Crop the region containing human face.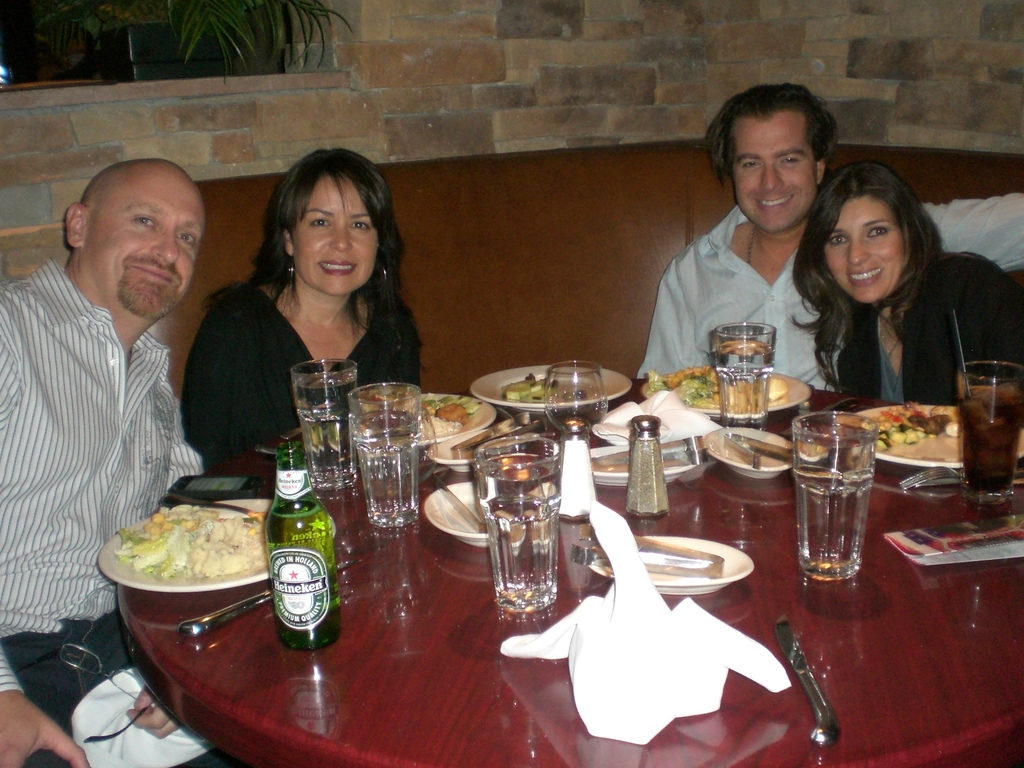
Crop region: {"left": 726, "top": 113, "right": 812, "bottom": 233}.
